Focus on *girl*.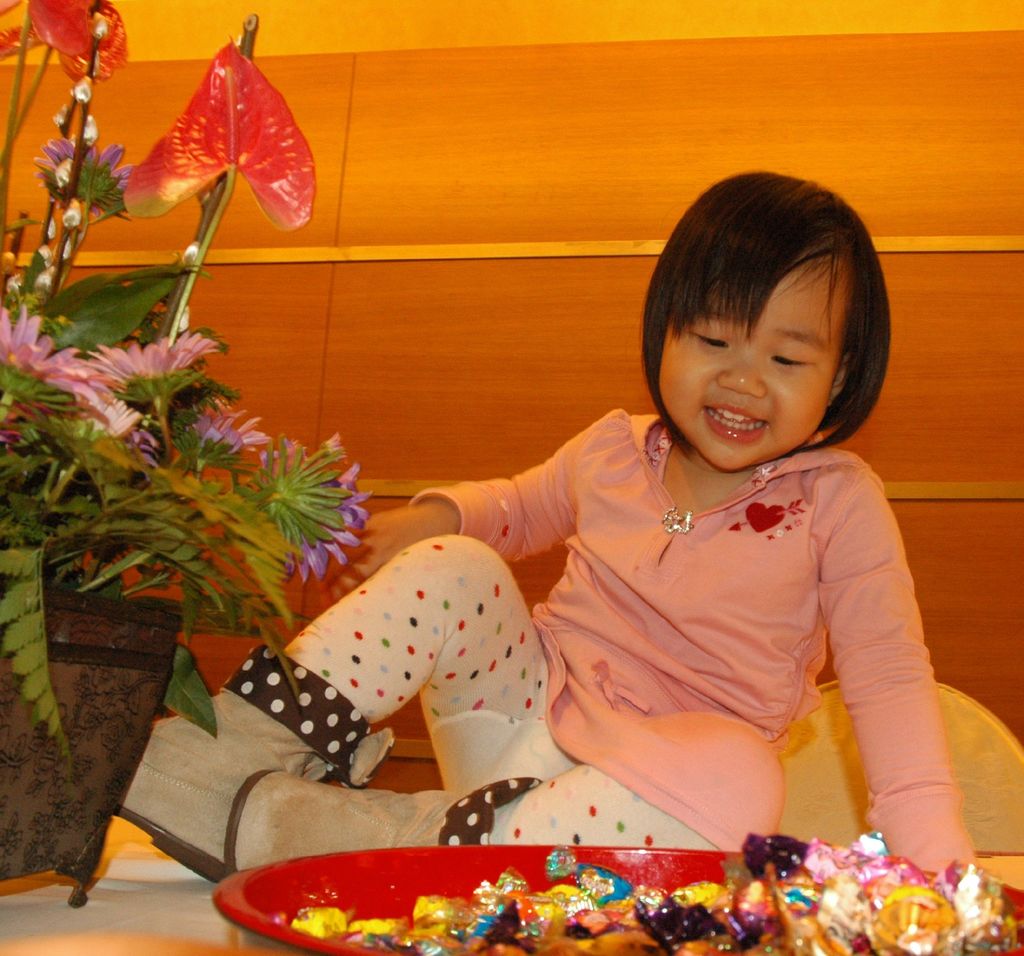
Focused at <box>95,172,994,874</box>.
